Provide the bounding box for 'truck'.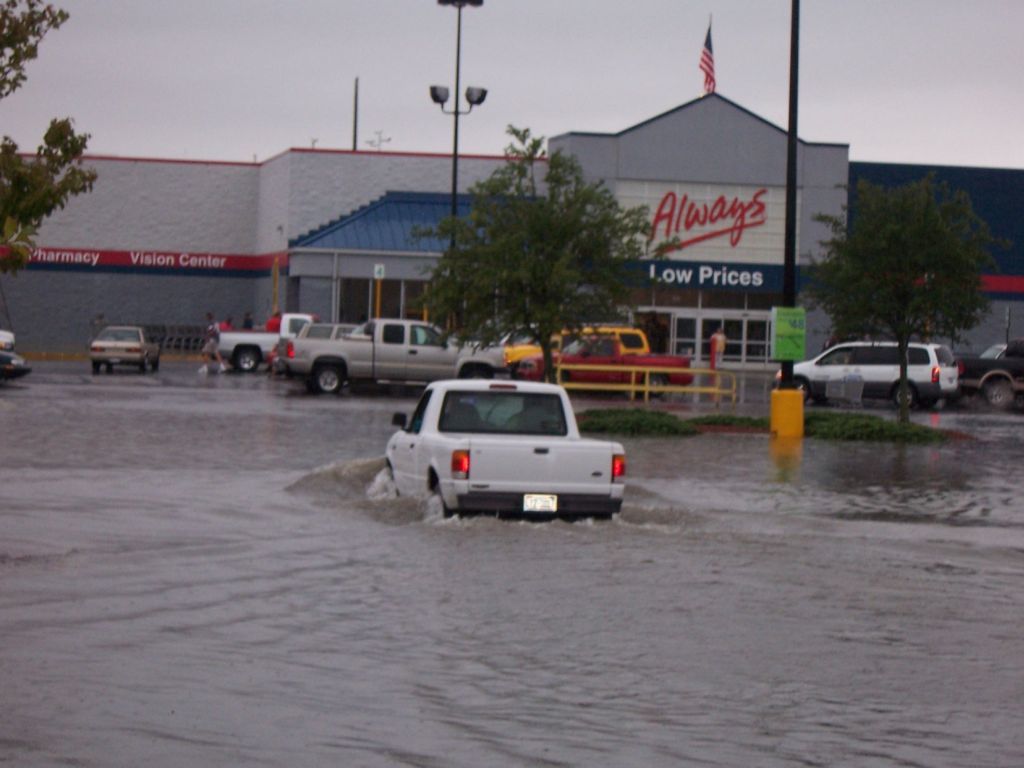
locate(509, 335, 703, 398).
